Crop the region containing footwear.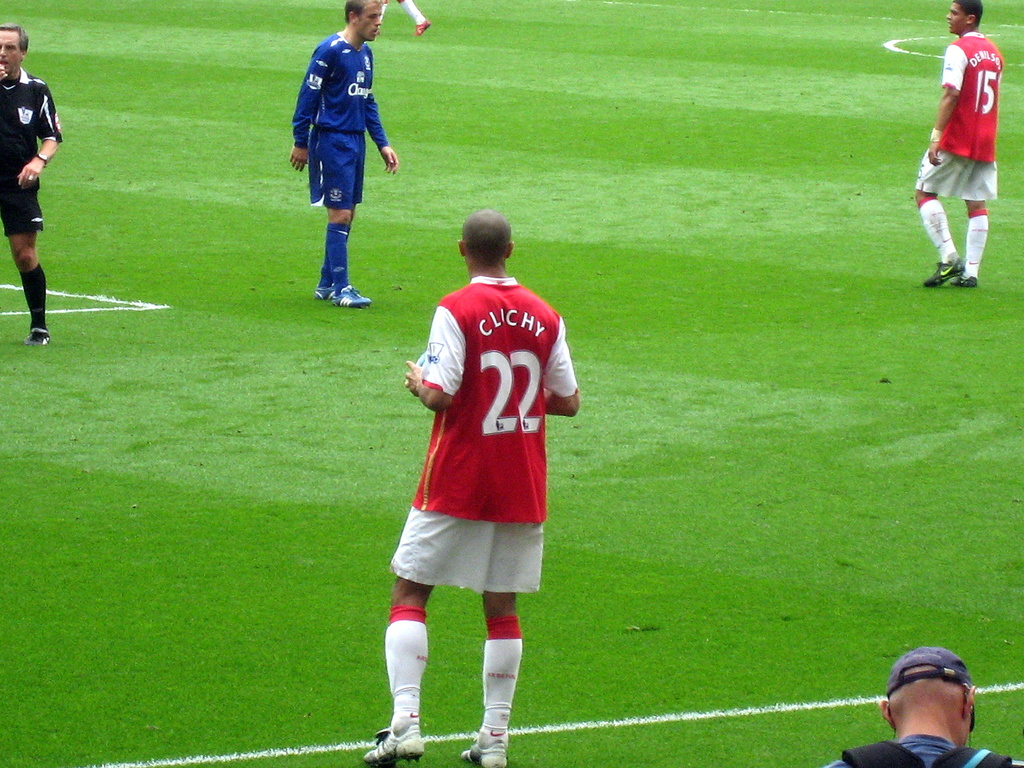
Crop region: [367,712,421,767].
